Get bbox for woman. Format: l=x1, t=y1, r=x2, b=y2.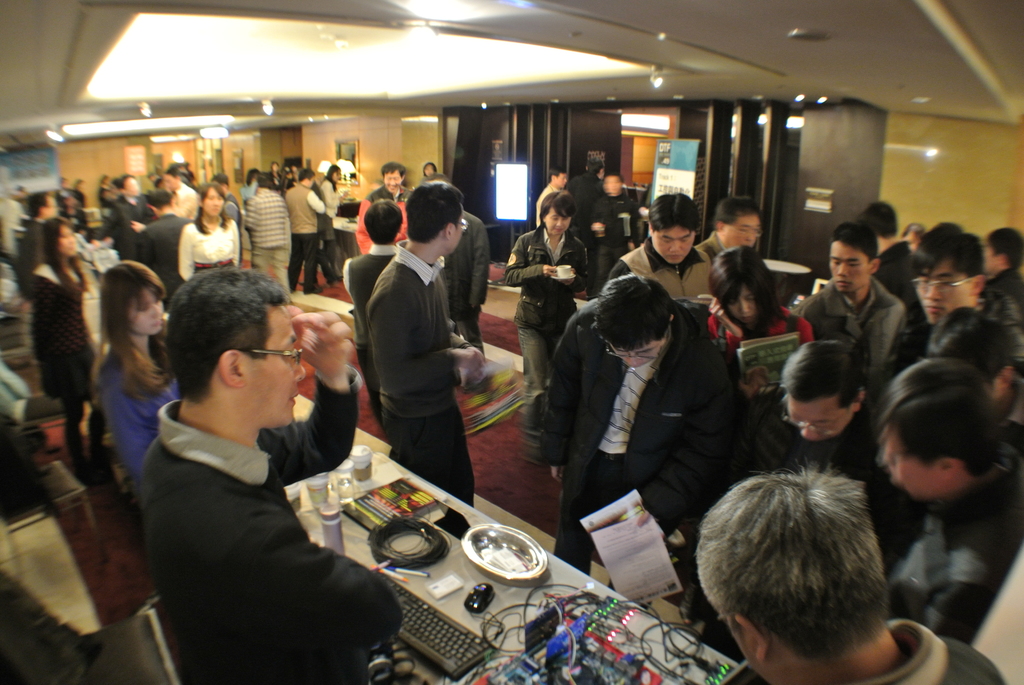
l=707, t=242, r=817, b=460.
